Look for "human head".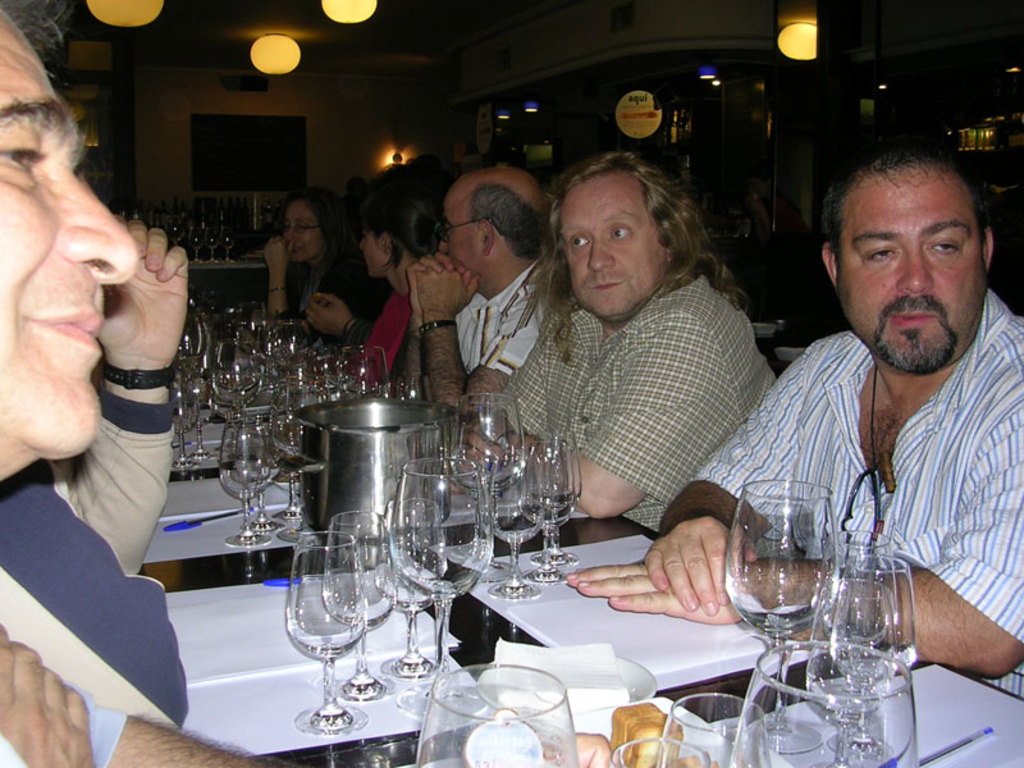
Found: box(438, 166, 544, 287).
